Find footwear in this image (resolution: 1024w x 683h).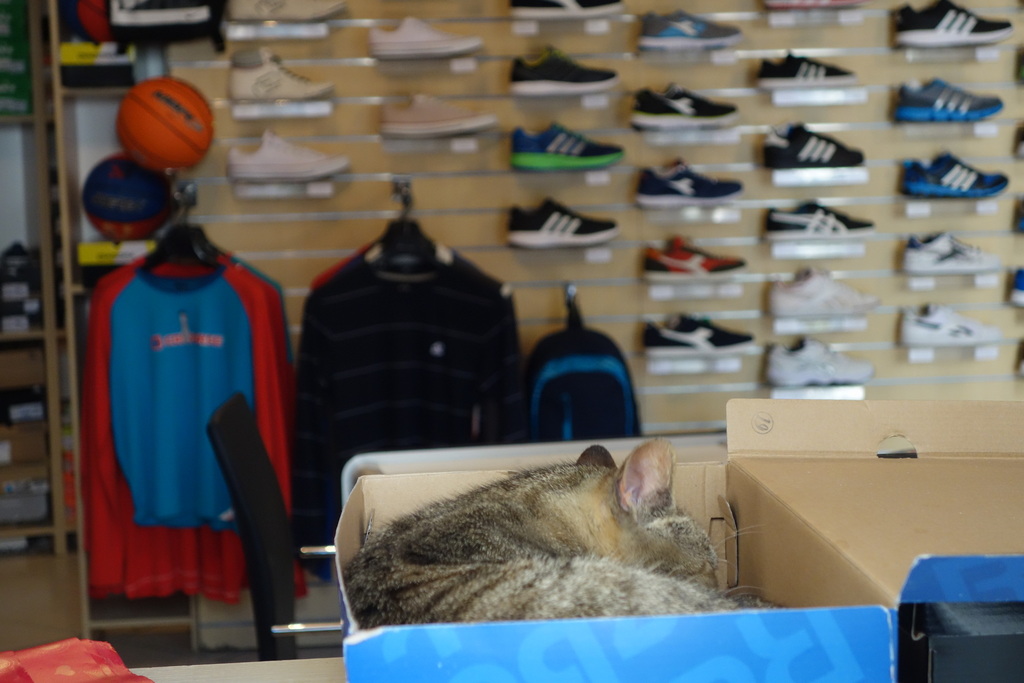
<box>767,268,869,320</box>.
